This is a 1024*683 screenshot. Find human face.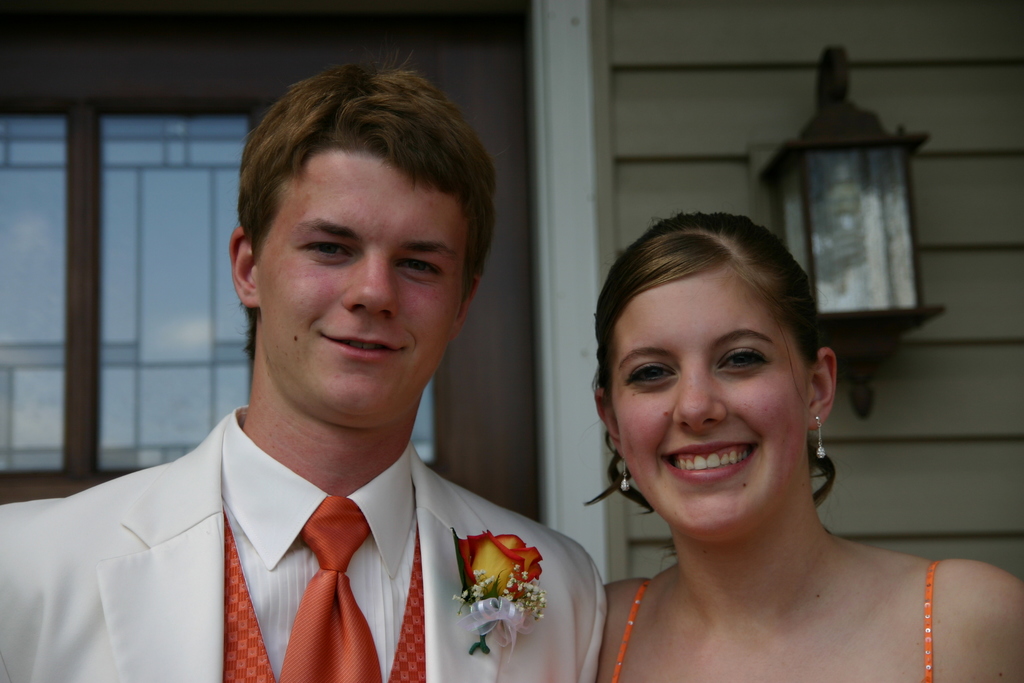
Bounding box: {"left": 604, "top": 261, "right": 828, "bottom": 536}.
